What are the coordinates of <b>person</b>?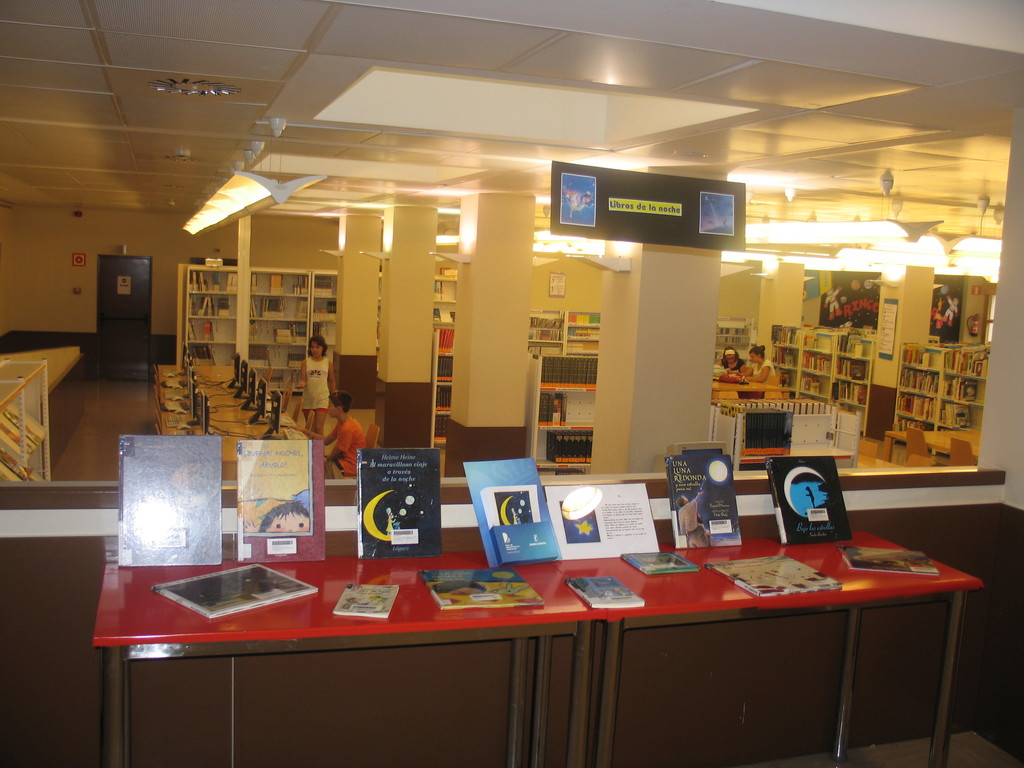
(721, 347, 748, 380).
